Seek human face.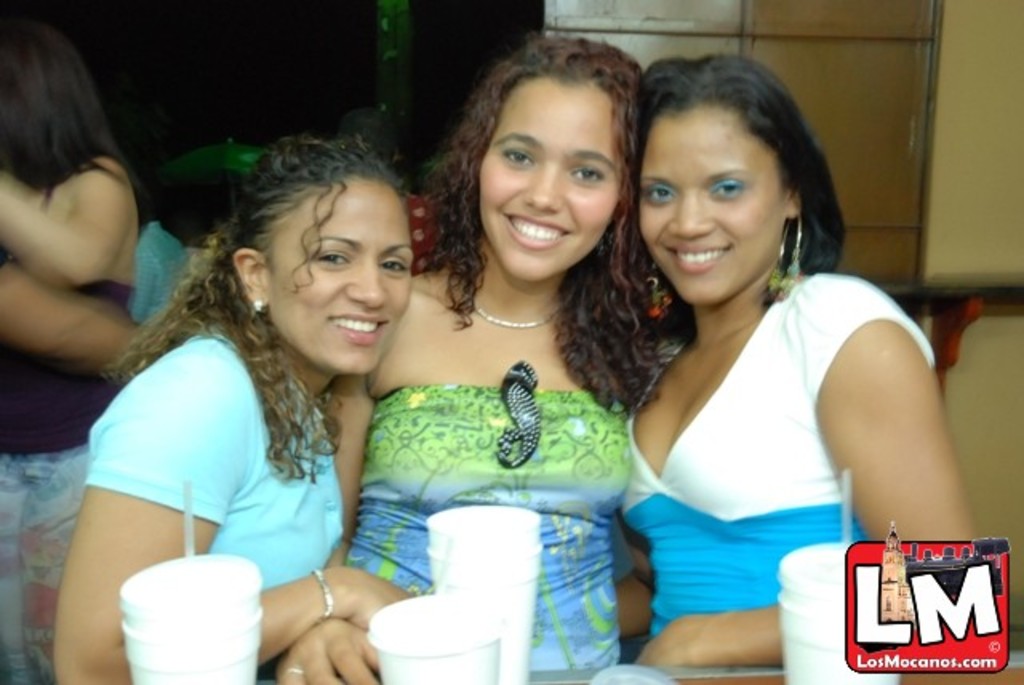
Rect(643, 109, 782, 307).
